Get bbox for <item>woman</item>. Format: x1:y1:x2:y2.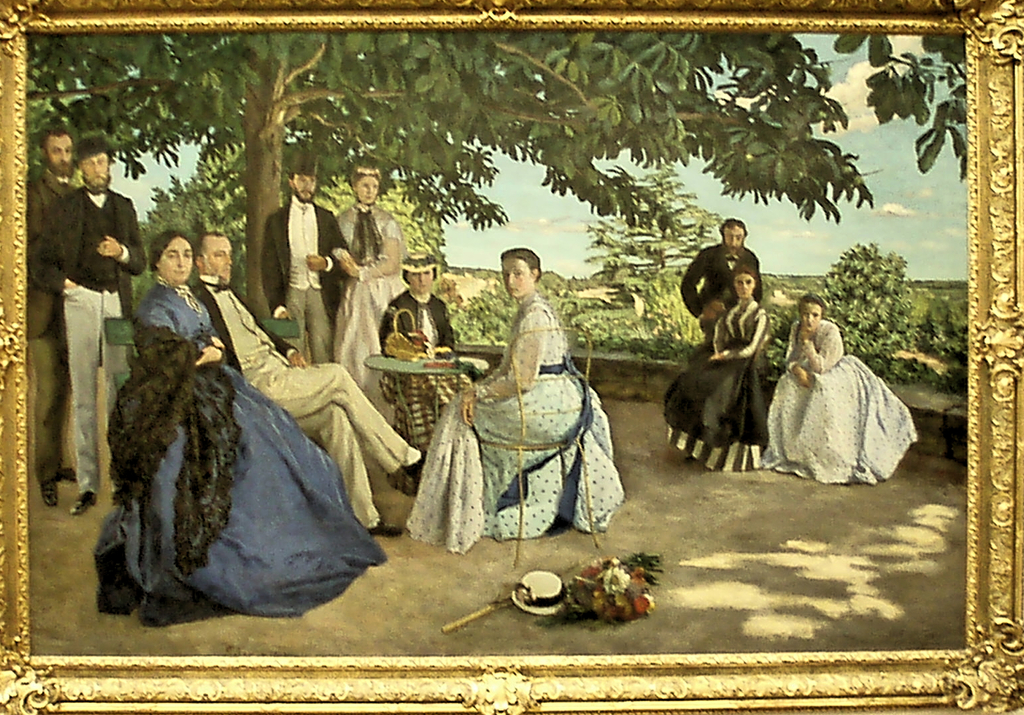
92:226:386:630.
